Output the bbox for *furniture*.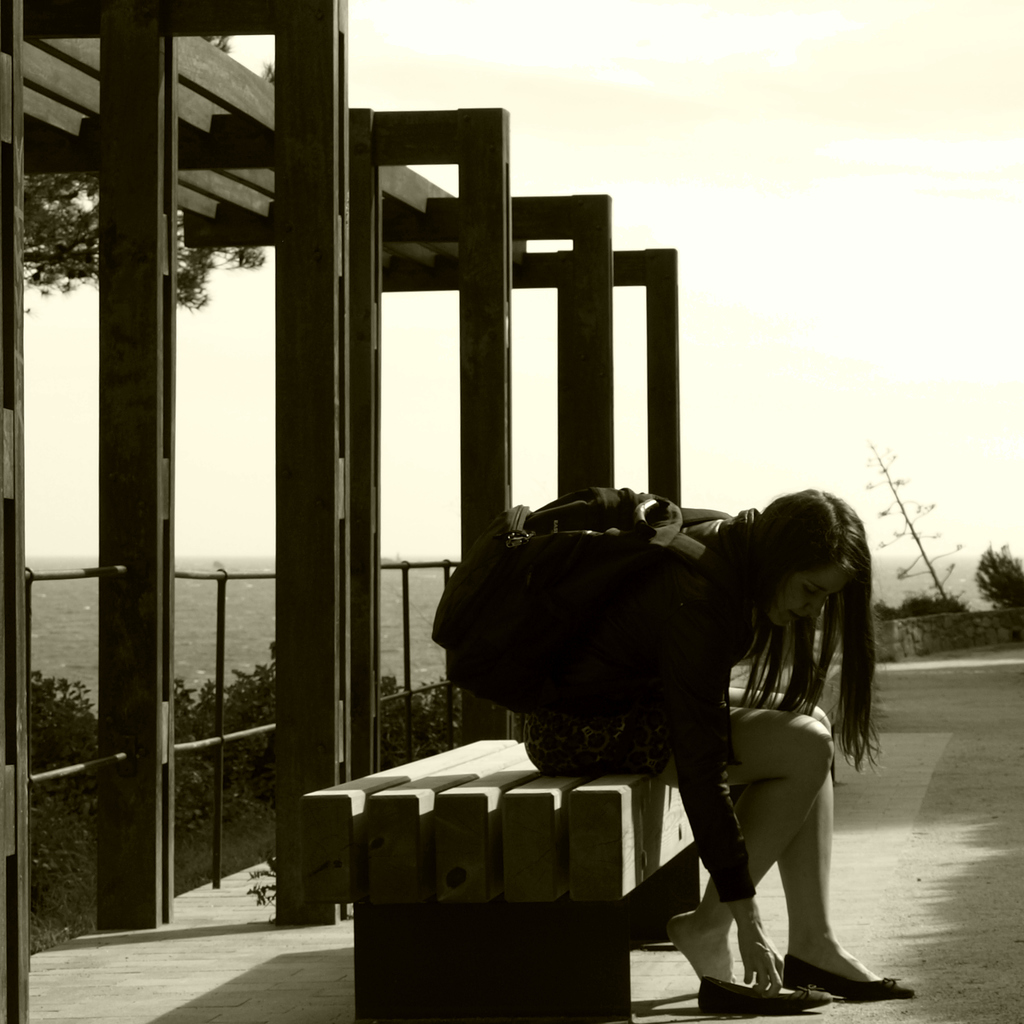
rect(301, 739, 703, 1021).
